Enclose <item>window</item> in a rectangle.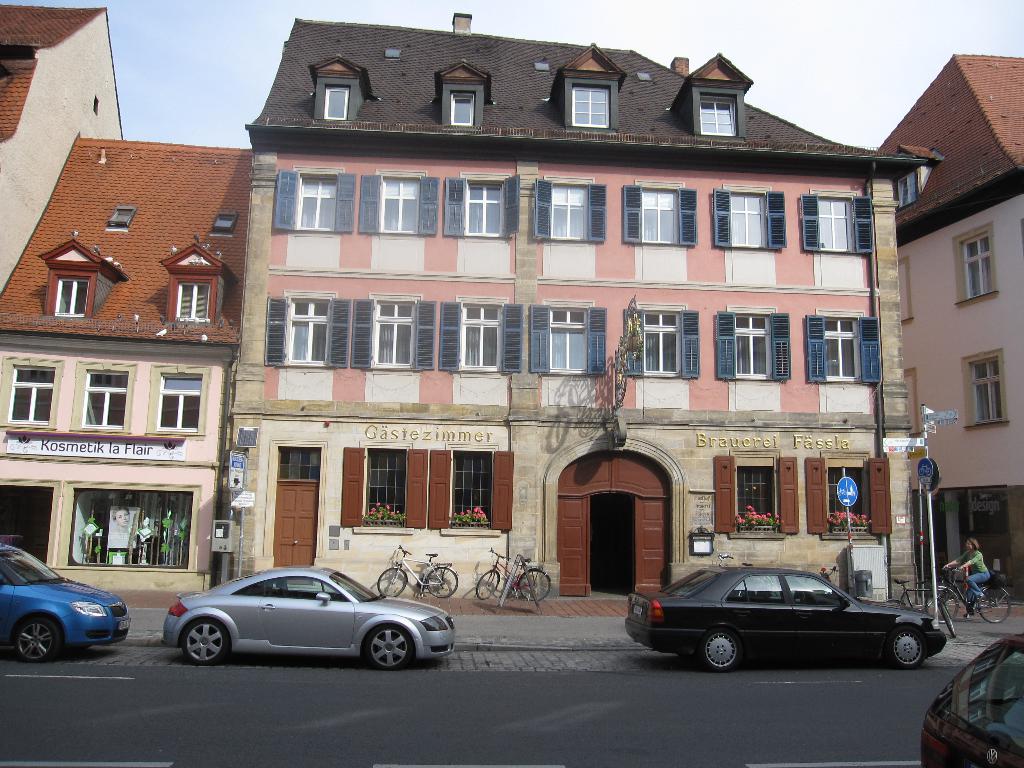
pyautogui.locateOnScreen(728, 191, 769, 248).
